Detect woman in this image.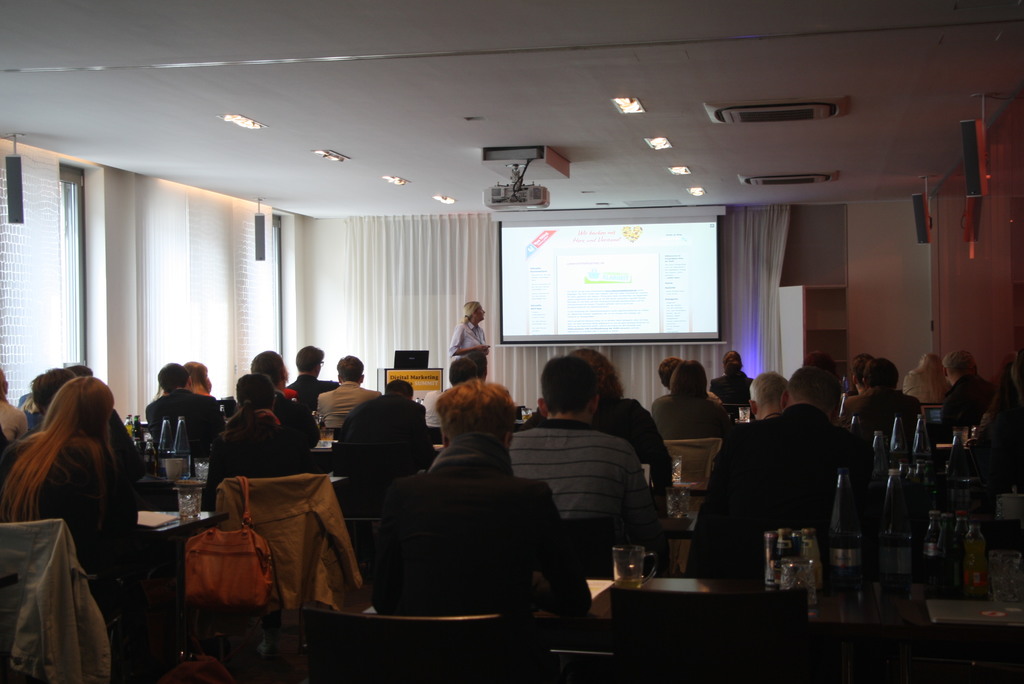
Detection: select_region(195, 372, 326, 514).
